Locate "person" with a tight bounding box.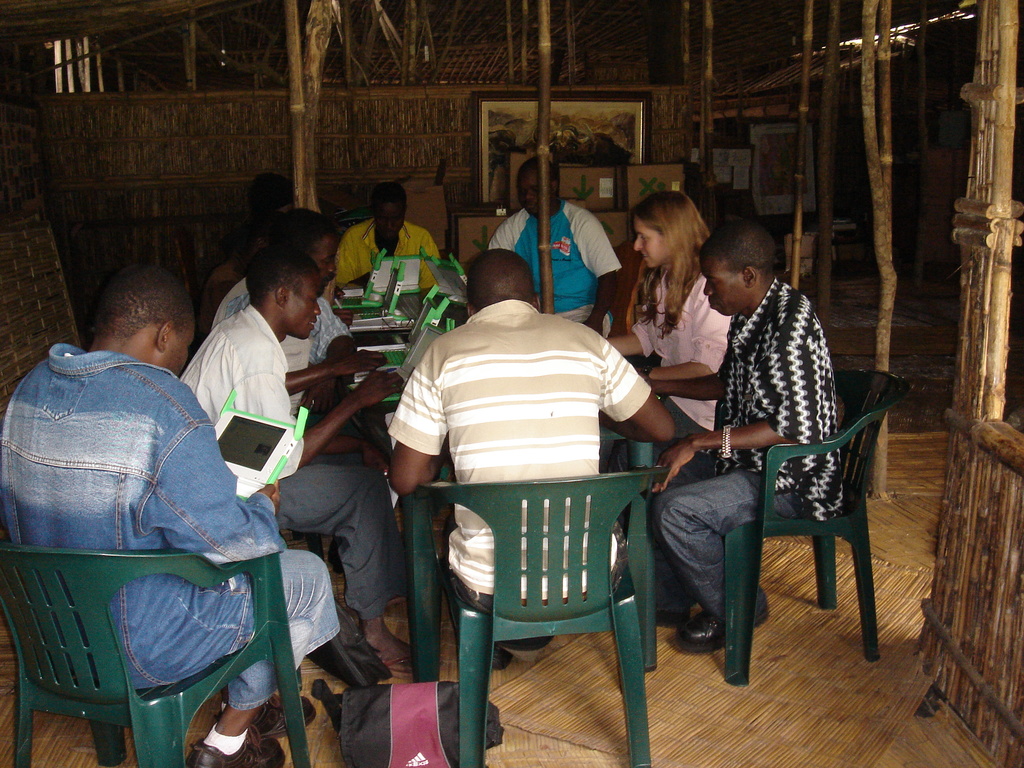
386/259/702/653.
